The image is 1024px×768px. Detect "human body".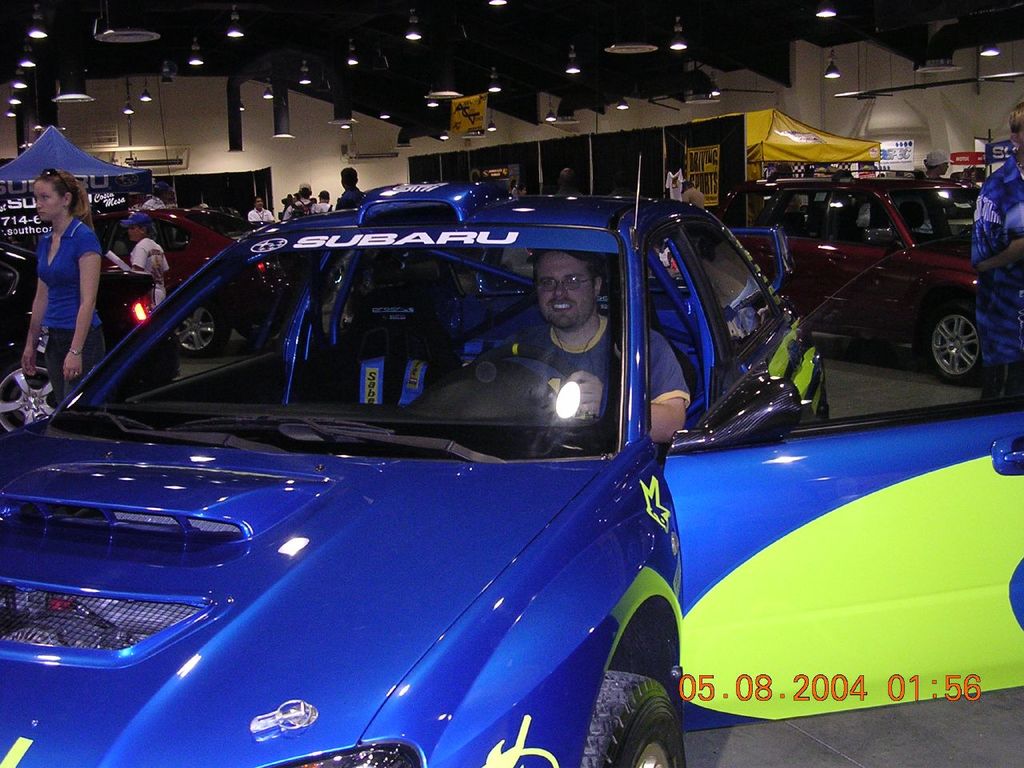
Detection: box(679, 185, 702, 211).
